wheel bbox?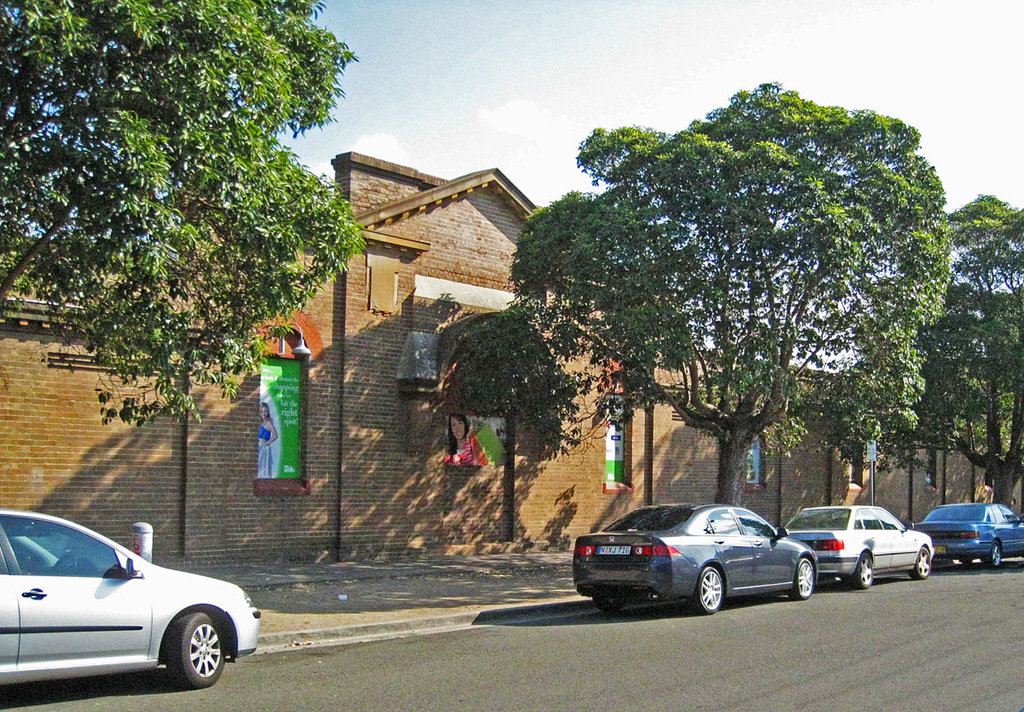
{"left": 854, "top": 553, "right": 874, "bottom": 587}
